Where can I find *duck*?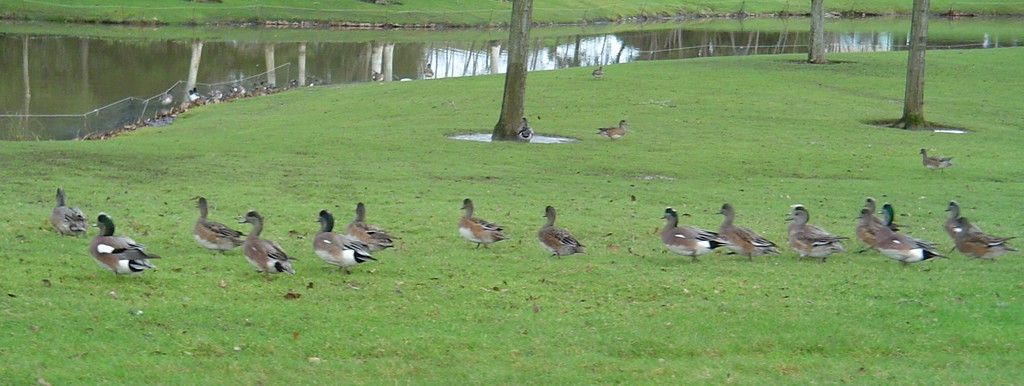
You can find it at 596:114:636:138.
